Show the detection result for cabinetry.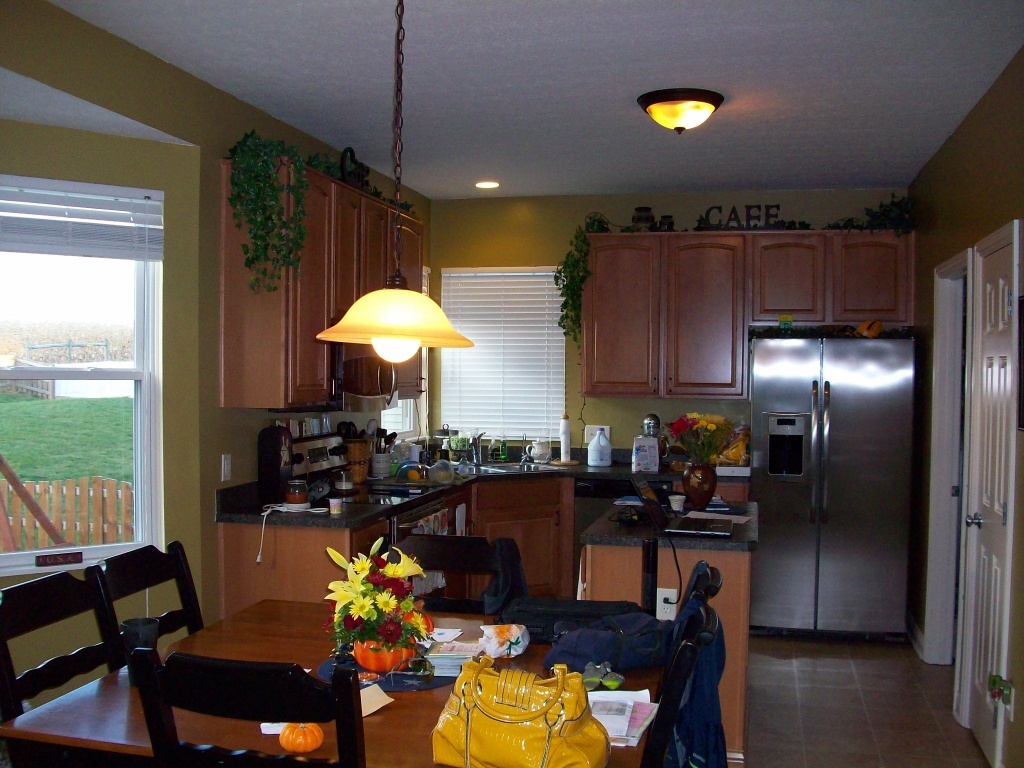
pyautogui.locateOnScreen(829, 233, 913, 324).
